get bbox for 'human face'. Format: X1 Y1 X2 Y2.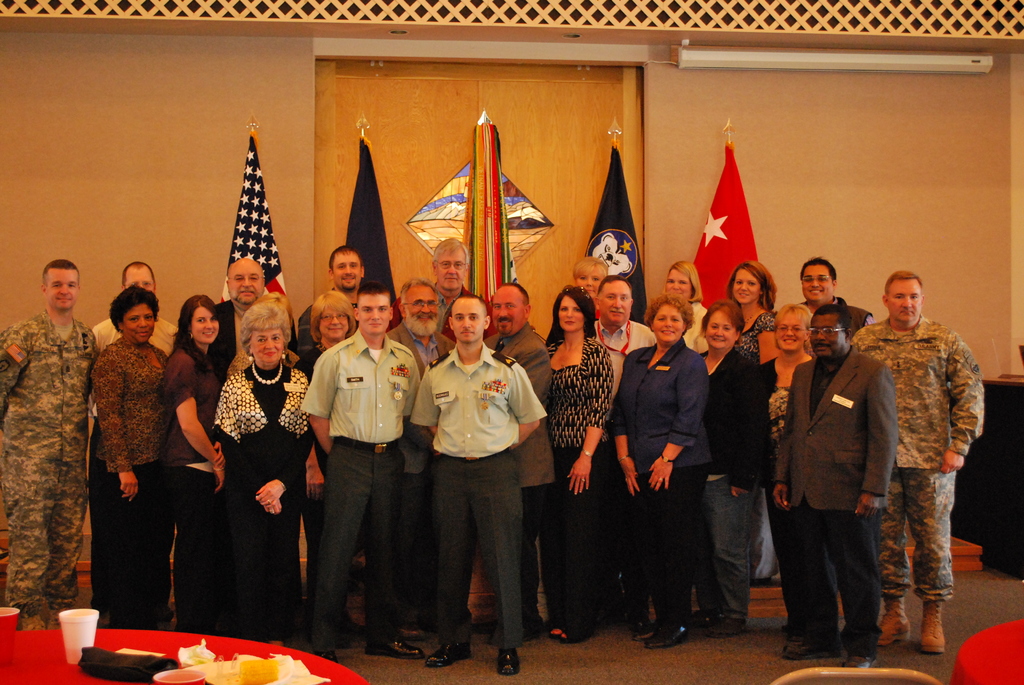
123 305 155 342.
